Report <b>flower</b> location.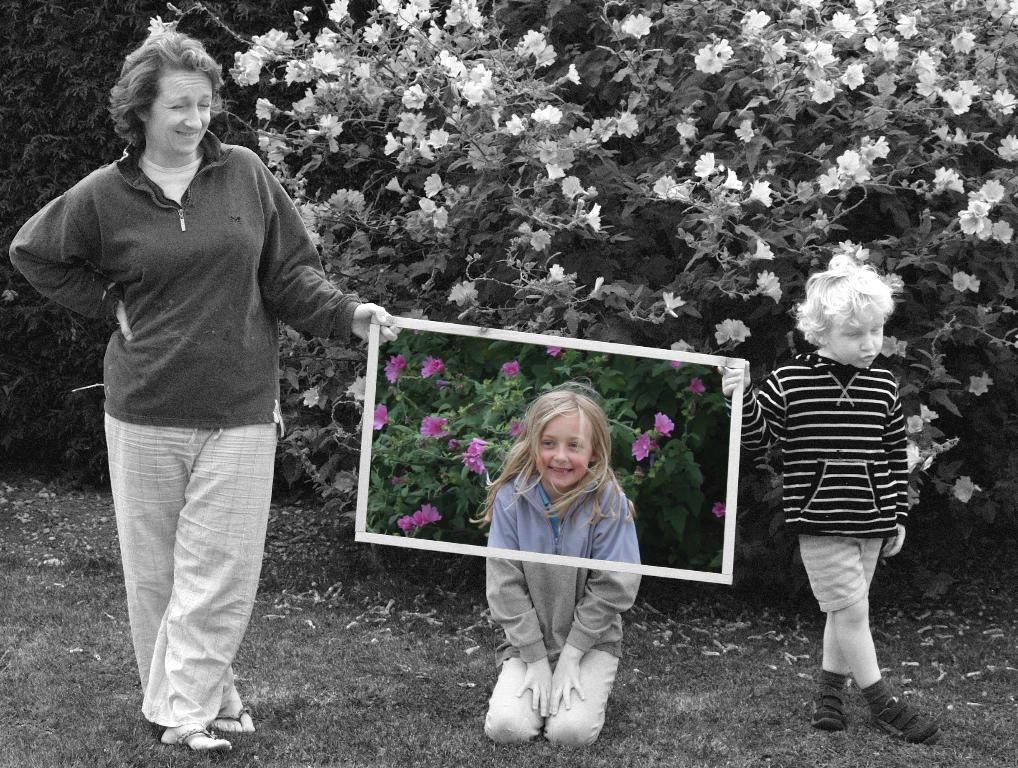
Report: left=443, top=279, right=481, bottom=309.
